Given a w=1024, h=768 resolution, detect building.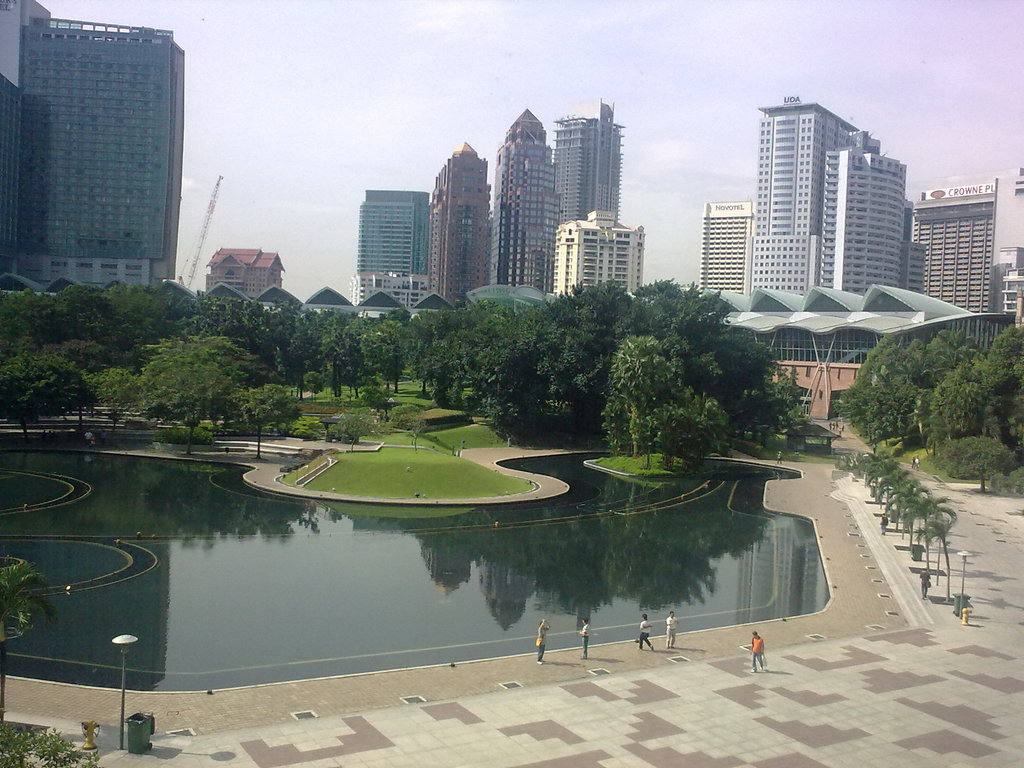
205/249/284/296.
